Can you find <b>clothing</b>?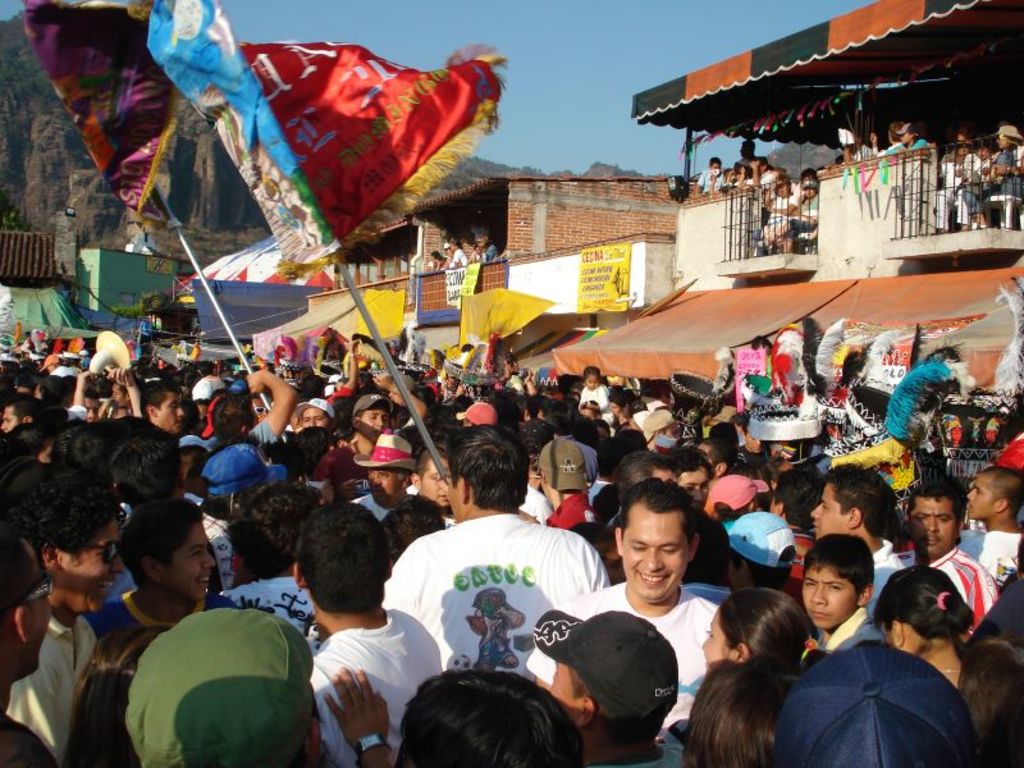
Yes, bounding box: 440,259,451,269.
